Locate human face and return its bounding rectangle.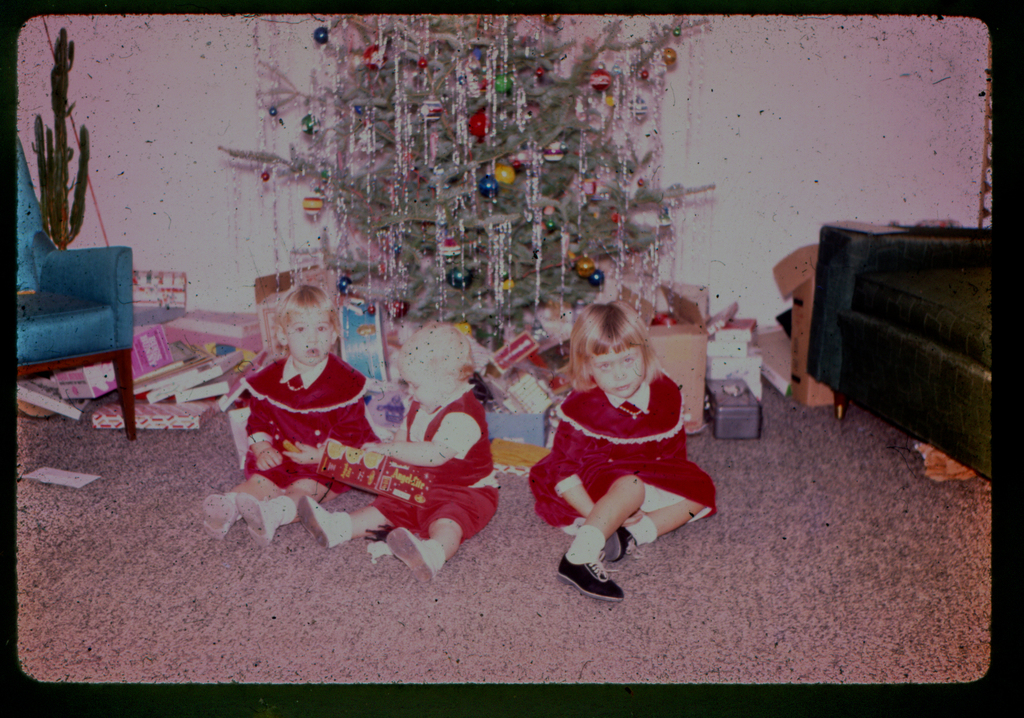
402 366 440 417.
